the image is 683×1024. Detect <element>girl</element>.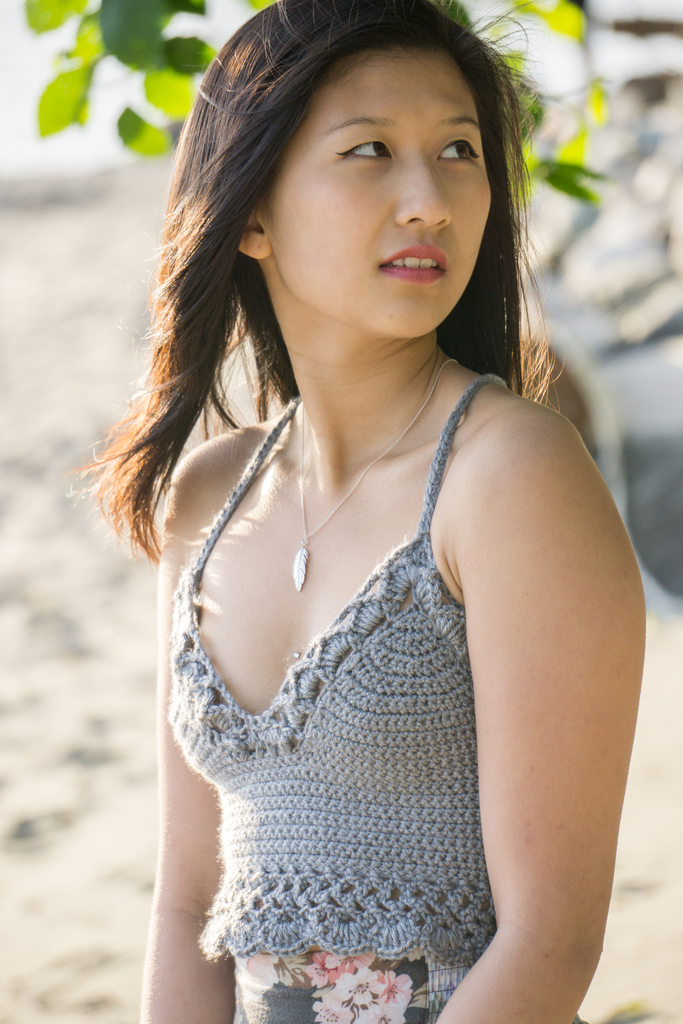
Detection: x1=60 y1=0 x2=643 y2=1023.
